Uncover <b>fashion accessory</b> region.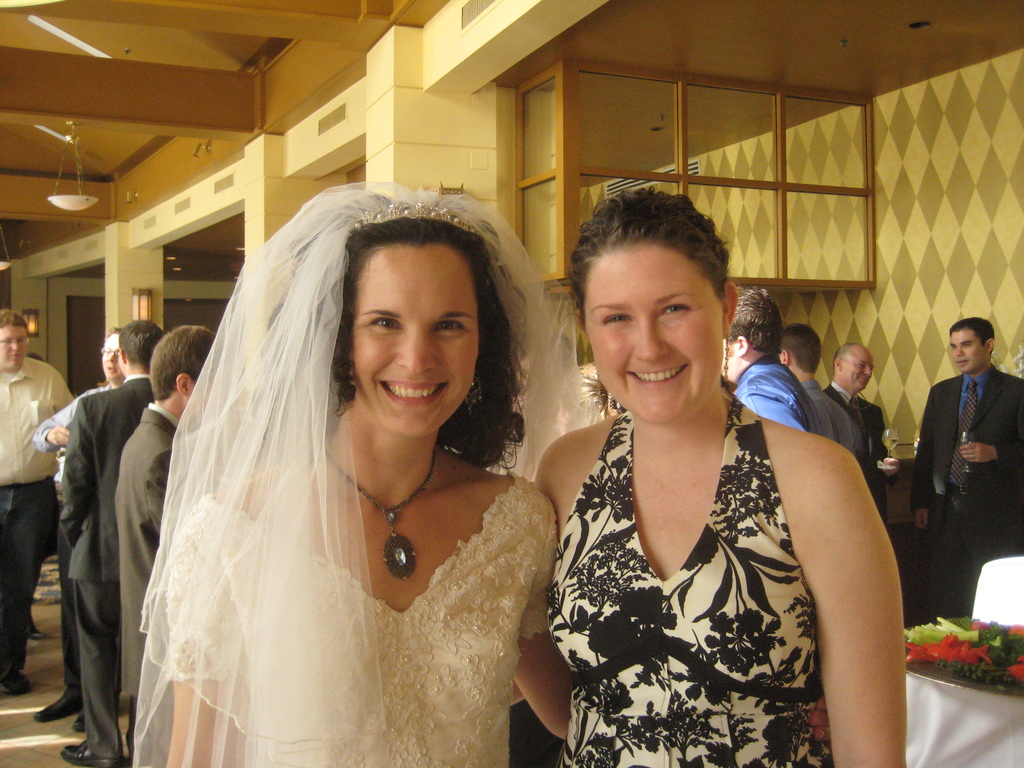
Uncovered: {"x1": 352, "y1": 202, "x2": 476, "y2": 233}.
